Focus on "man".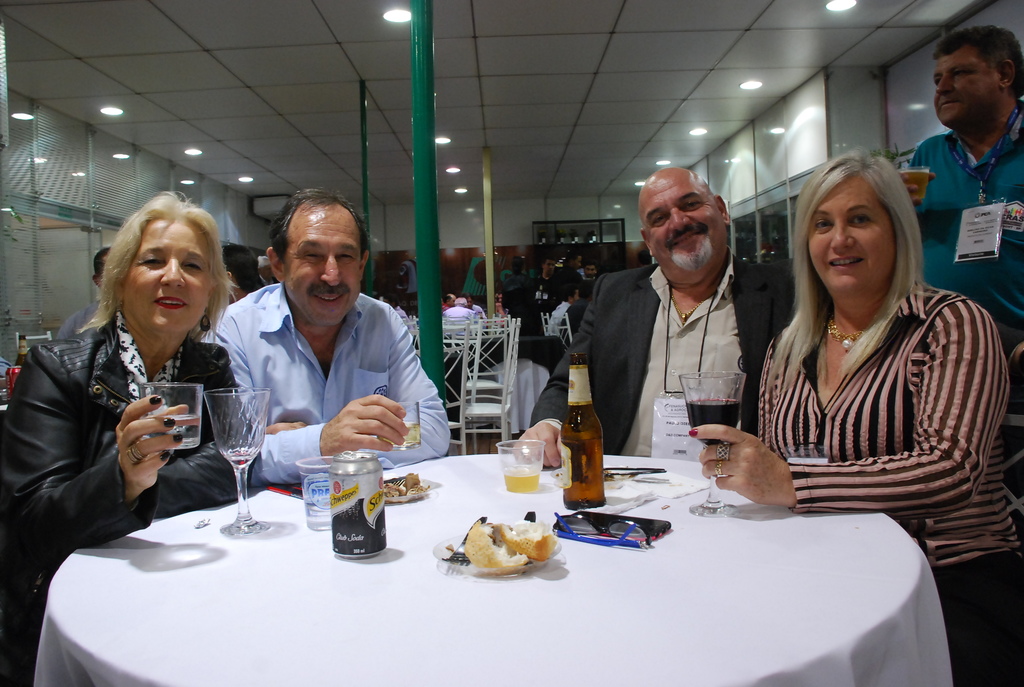
Focused at region(445, 295, 453, 315).
